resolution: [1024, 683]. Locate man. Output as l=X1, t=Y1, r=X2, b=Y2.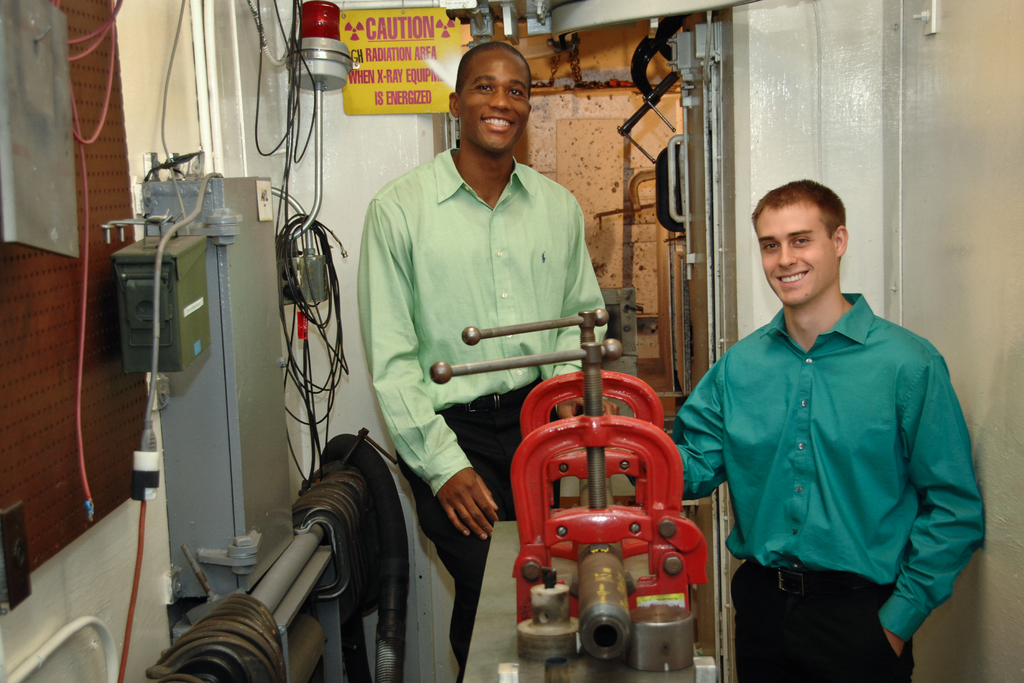
l=682, t=170, r=975, b=680.
